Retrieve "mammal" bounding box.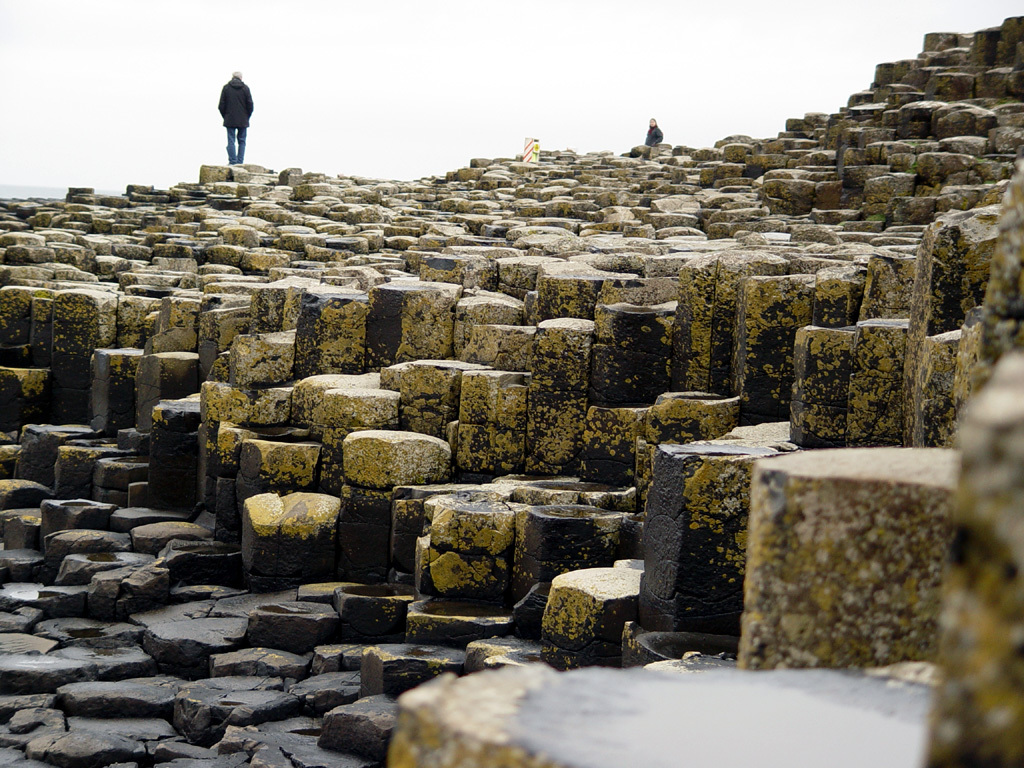
Bounding box: <box>645,114,665,145</box>.
